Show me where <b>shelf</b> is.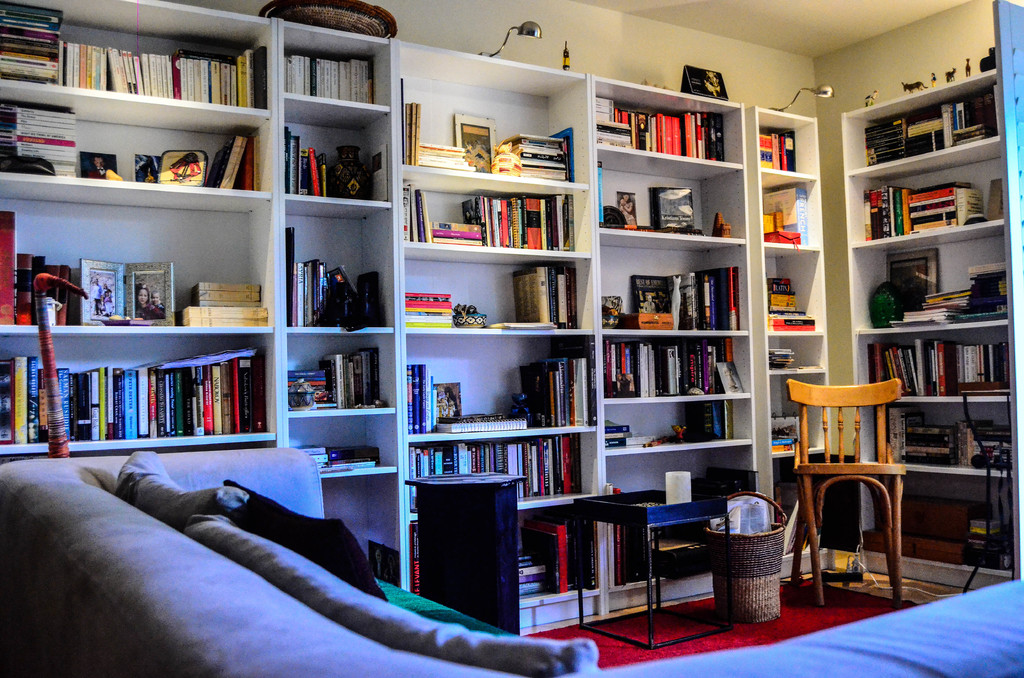
<b>shelf</b> is at box(403, 423, 611, 511).
